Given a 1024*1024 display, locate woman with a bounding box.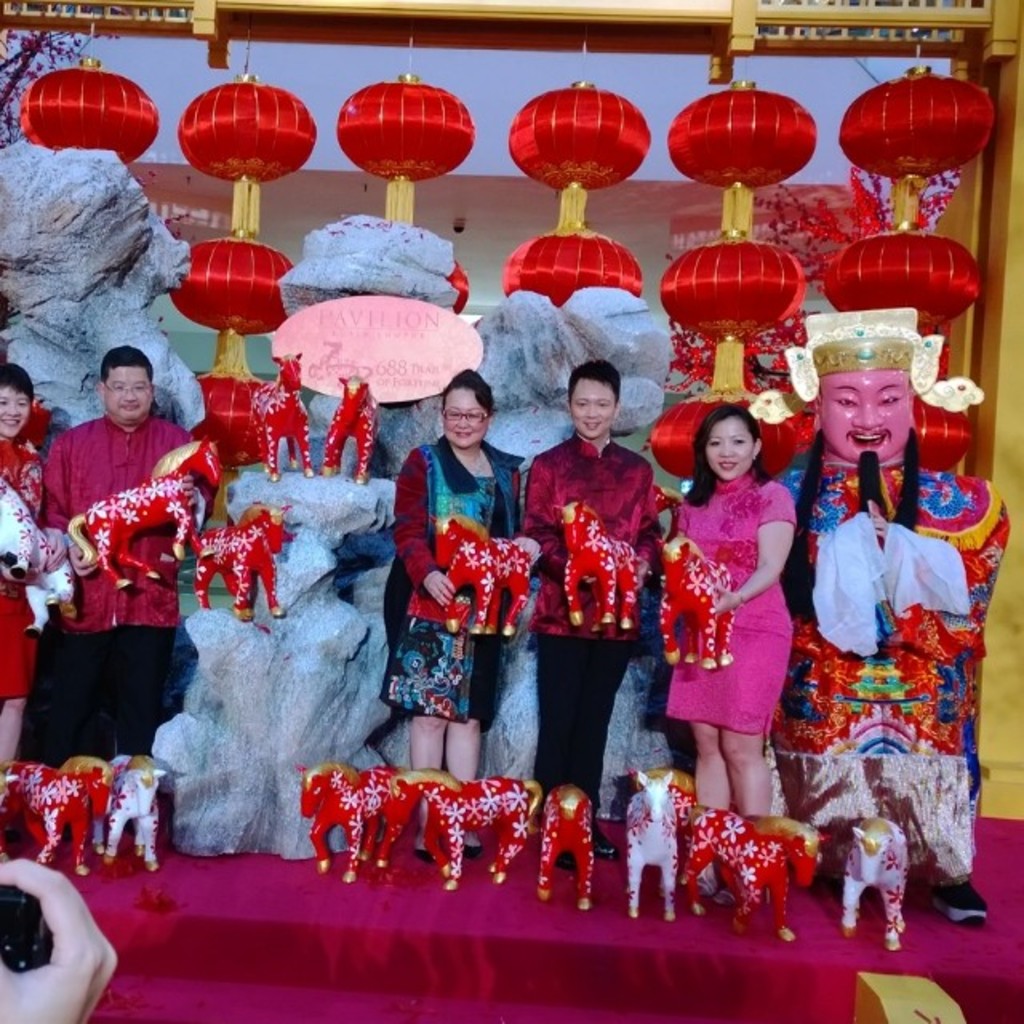
Located: bbox=[379, 366, 536, 866].
